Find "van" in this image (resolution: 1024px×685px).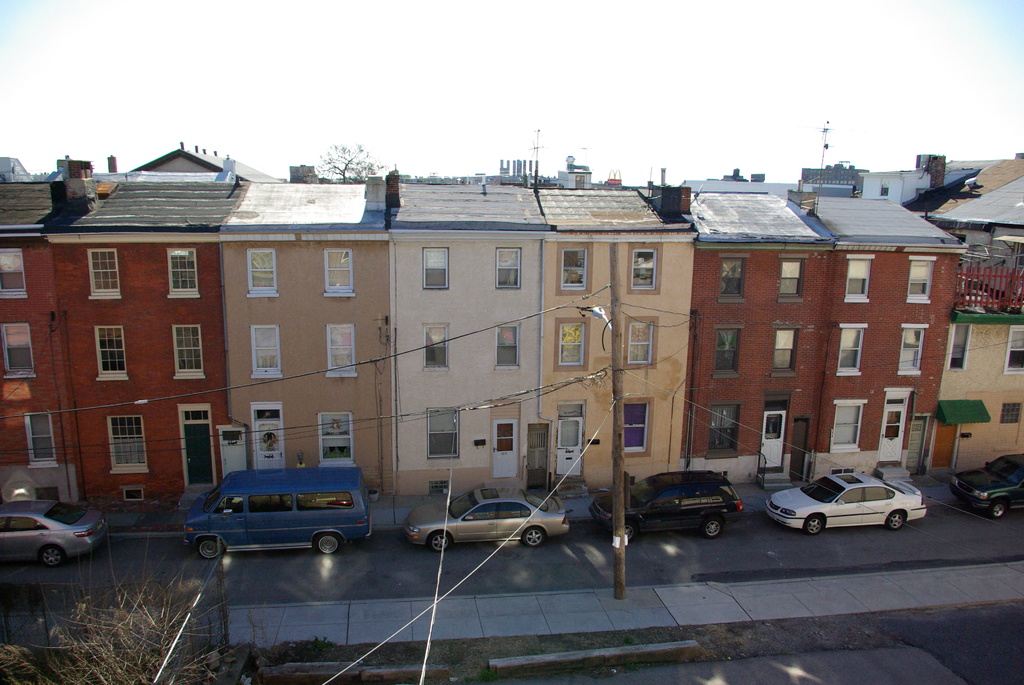
locate(182, 464, 373, 558).
